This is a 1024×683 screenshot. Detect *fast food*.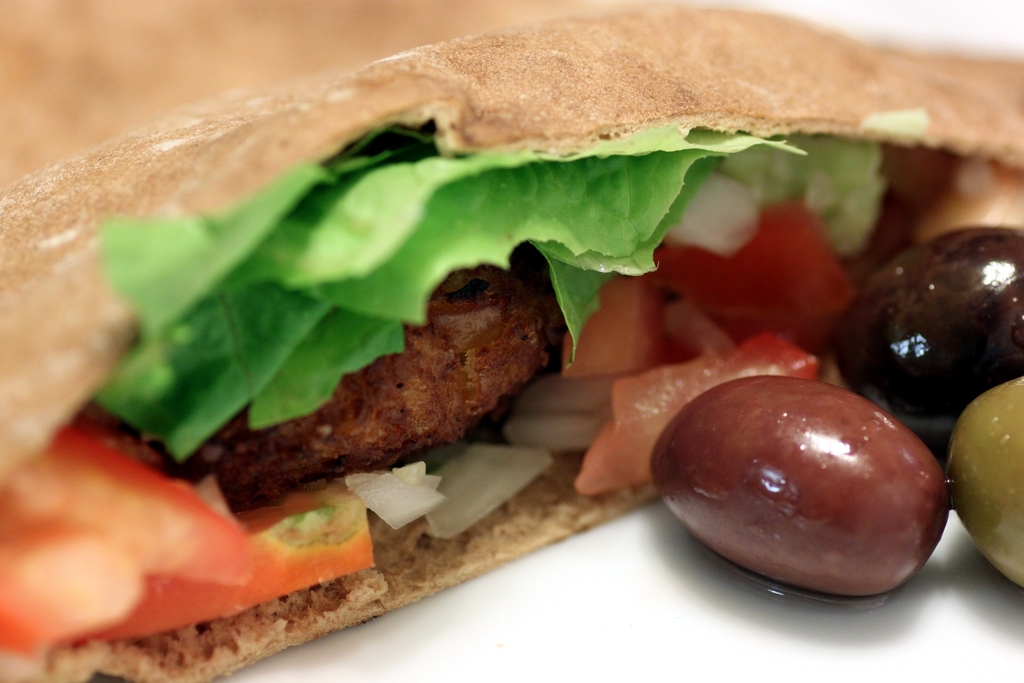
box(0, 23, 946, 619).
